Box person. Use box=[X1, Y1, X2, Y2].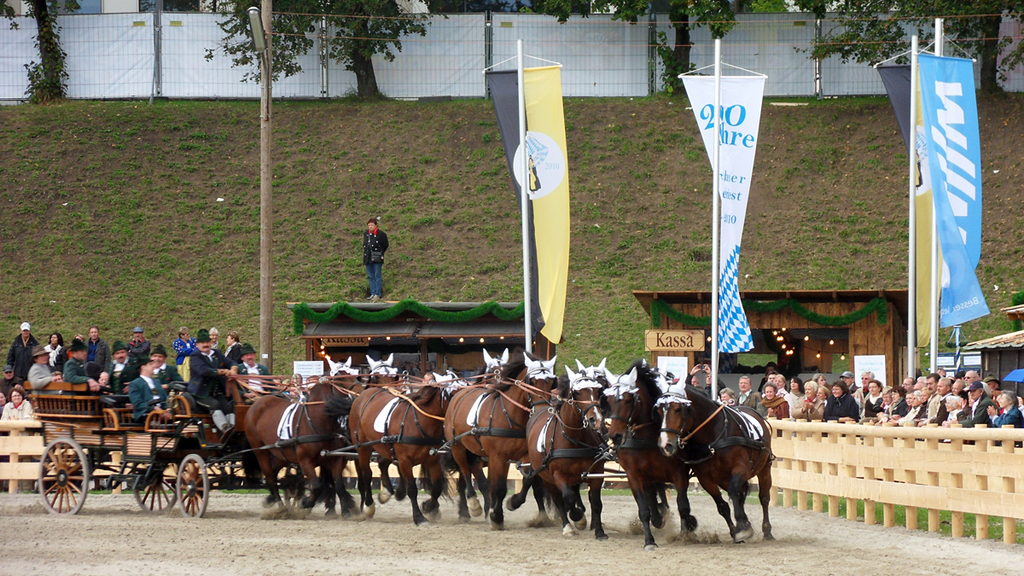
box=[3, 326, 278, 440].
